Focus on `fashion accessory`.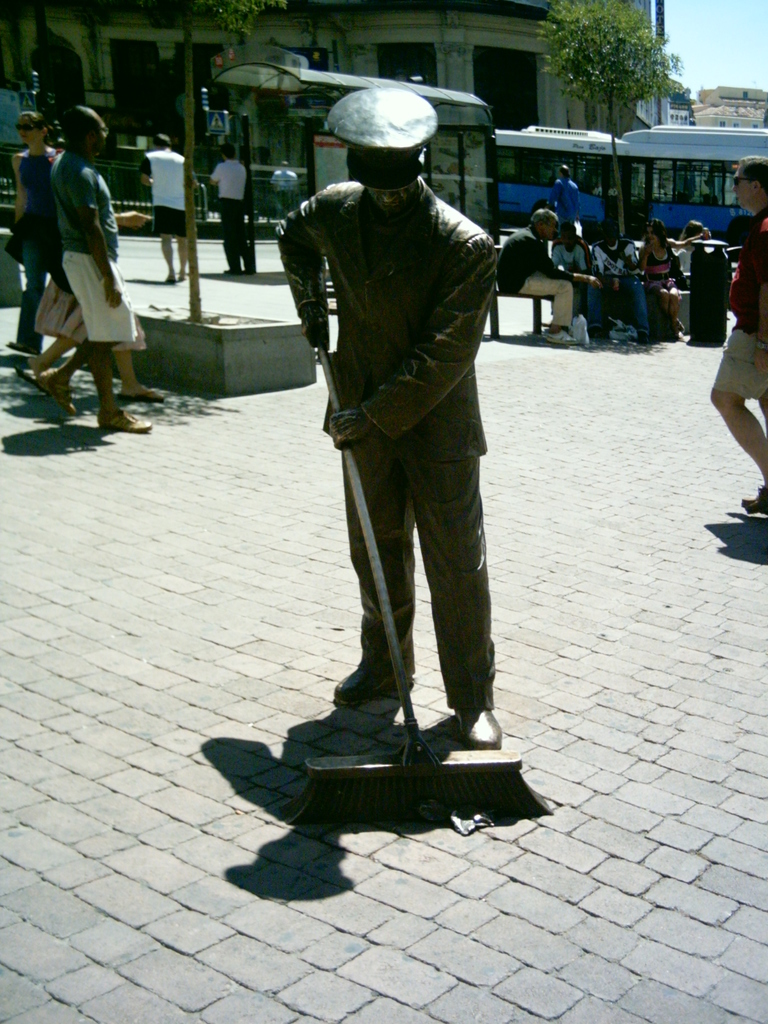
Focused at pyautogui.locateOnScreen(35, 367, 77, 416).
